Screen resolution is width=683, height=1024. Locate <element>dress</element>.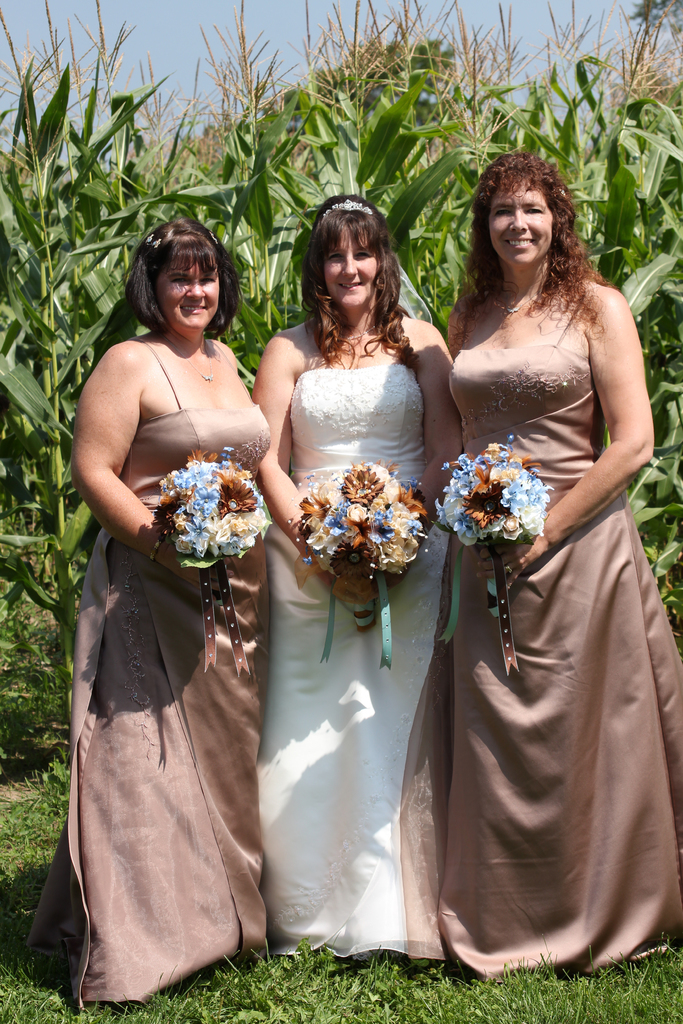
[x1=399, y1=281, x2=682, y2=986].
